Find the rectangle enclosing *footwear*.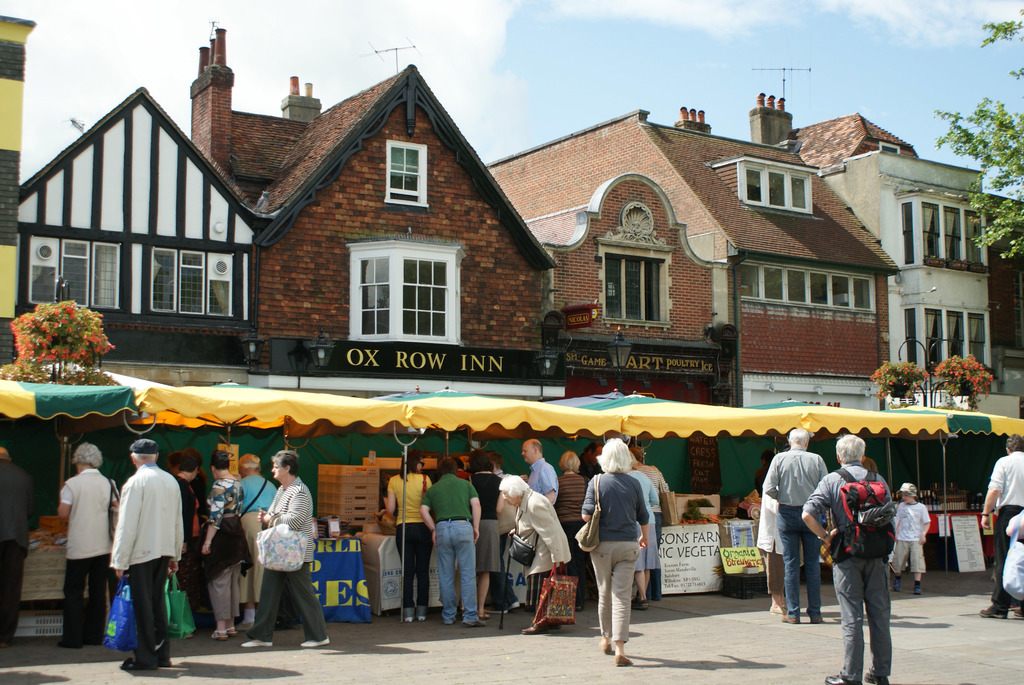
x1=296, y1=636, x2=330, y2=650.
